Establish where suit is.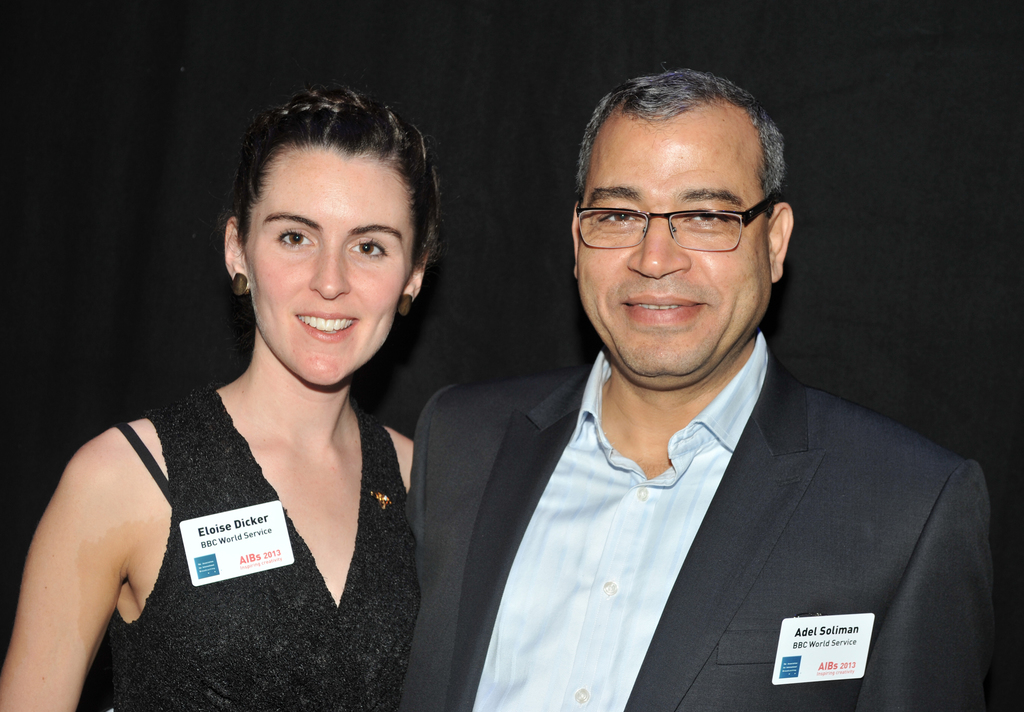
Established at bbox=(380, 286, 999, 688).
